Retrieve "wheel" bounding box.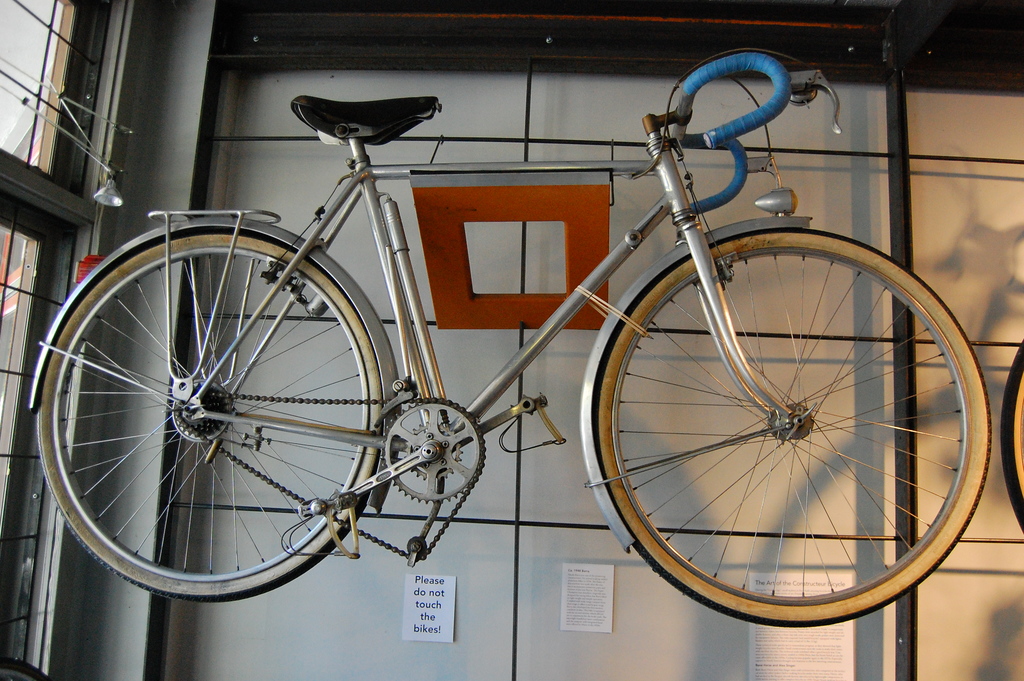
Bounding box: rect(380, 394, 488, 500).
